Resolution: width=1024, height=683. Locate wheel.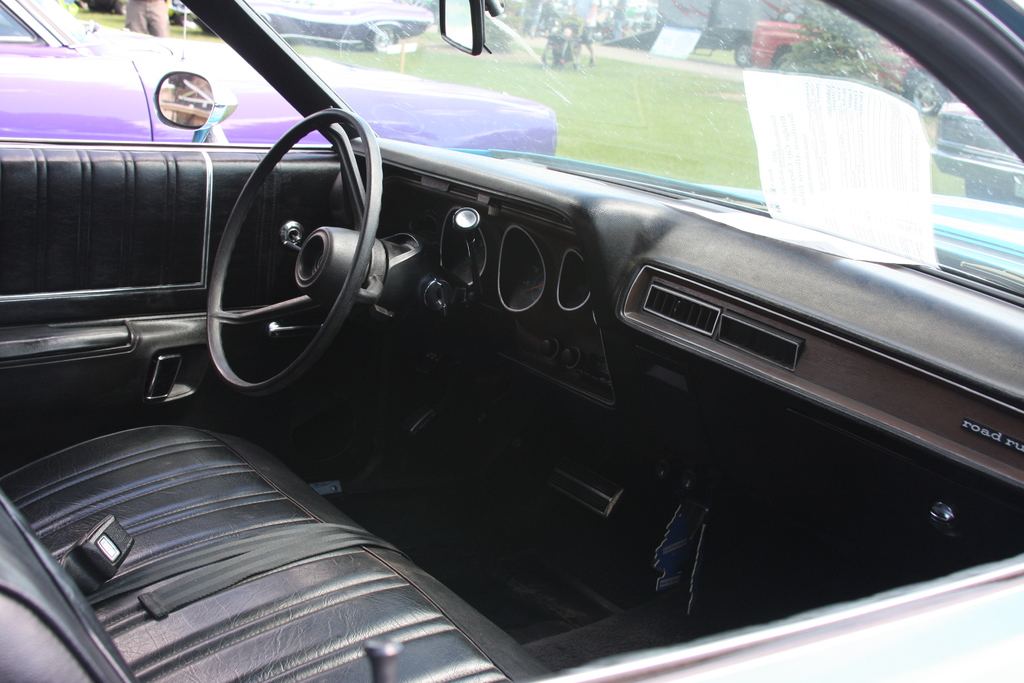
<region>200, 106, 379, 399</region>.
